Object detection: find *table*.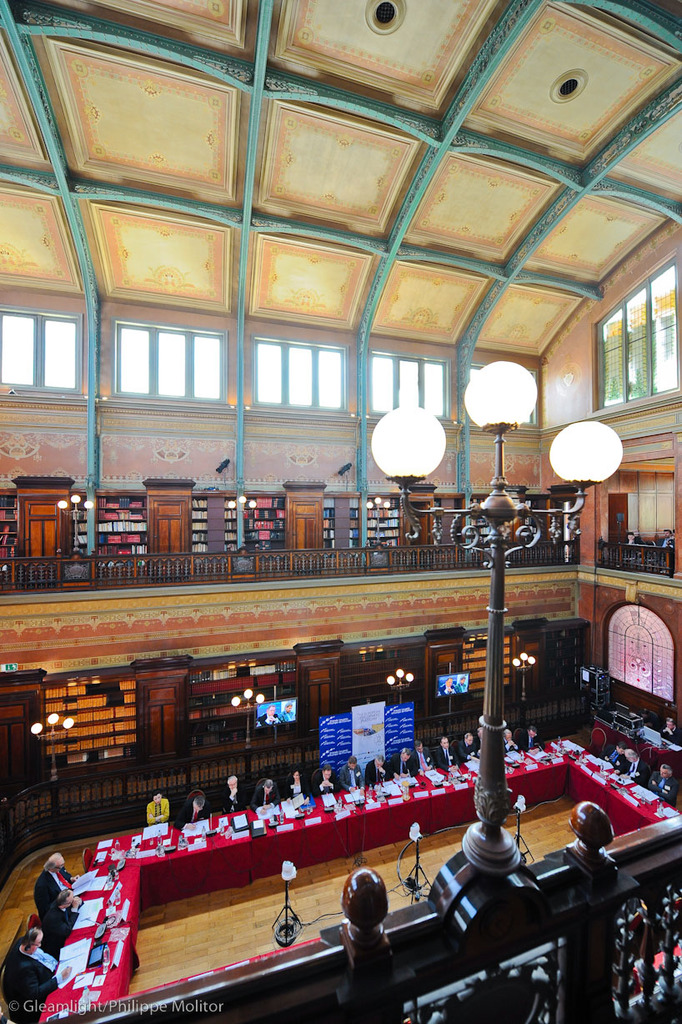
bbox=(56, 736, 679, 1023).
